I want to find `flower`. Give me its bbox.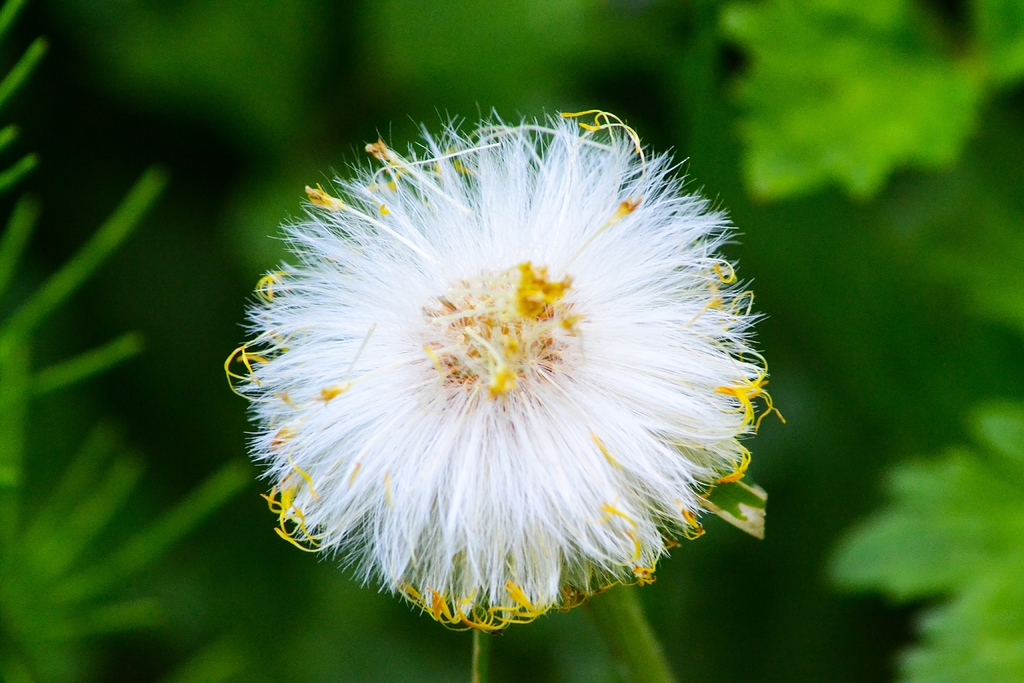
{"left": 244, "top": 102, "right": 747, "bottom": 636}.
